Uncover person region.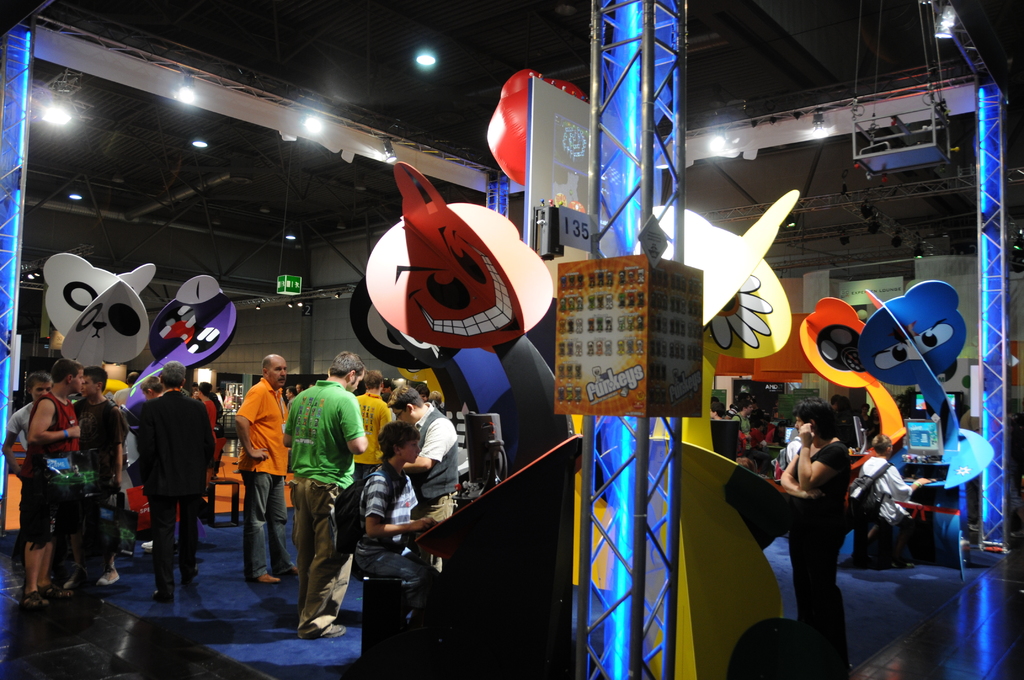
Uncovered: detection(349, 415, 442, 649).
